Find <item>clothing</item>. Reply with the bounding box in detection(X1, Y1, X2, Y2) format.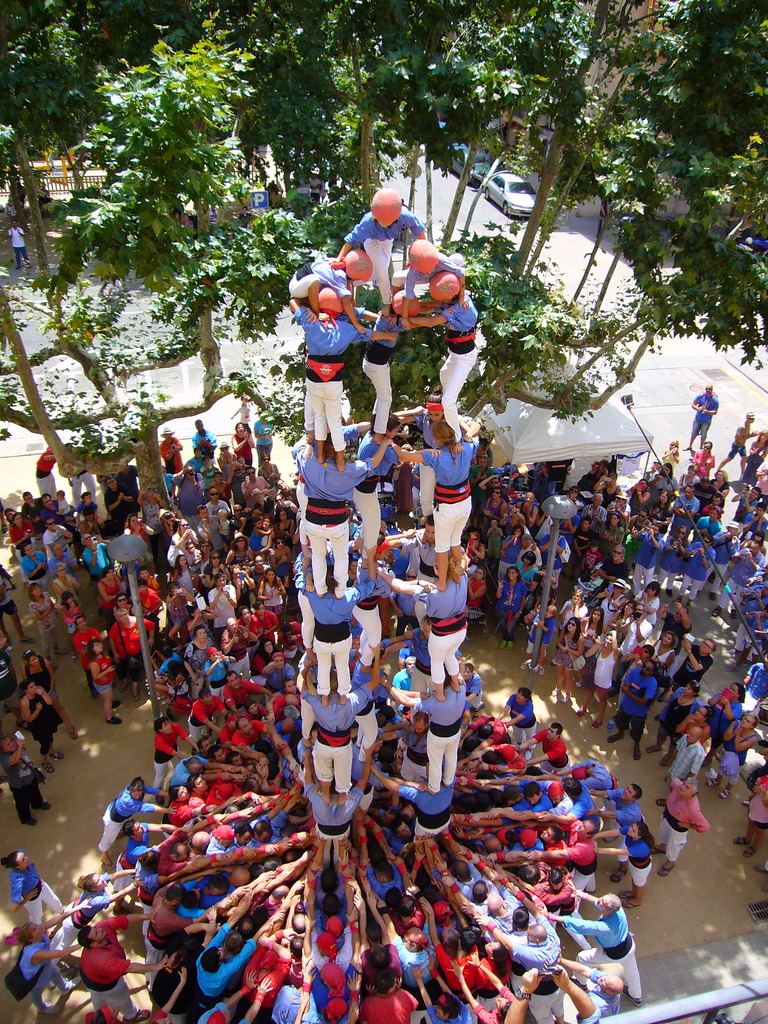
detection(83, 540, 113, 579).
